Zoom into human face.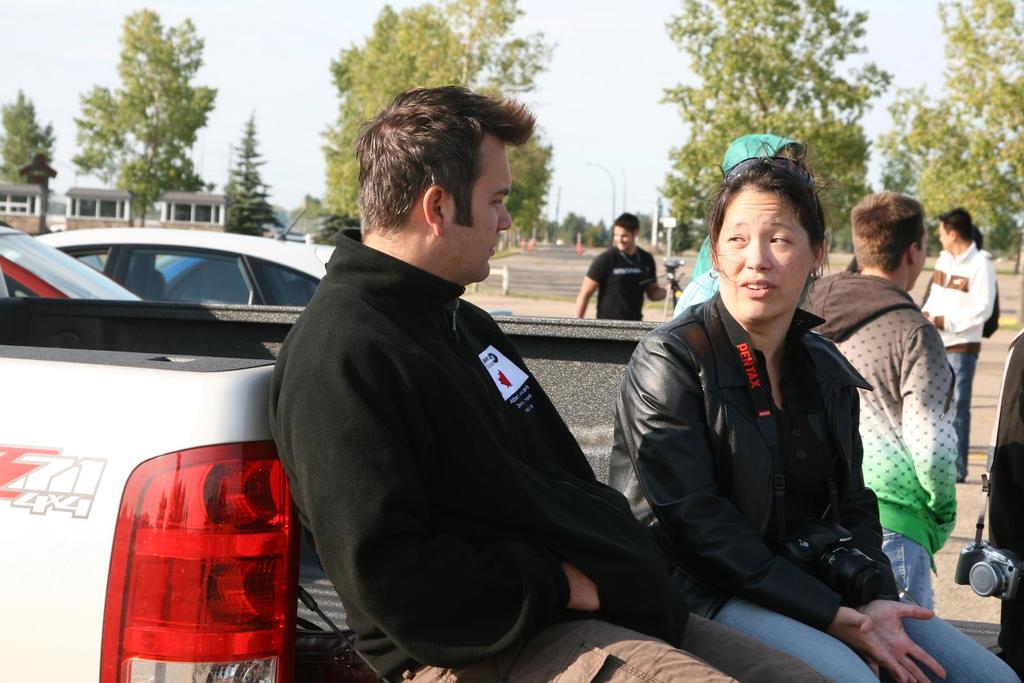
Zoom target: BBox(945, 229, 952, 256).
